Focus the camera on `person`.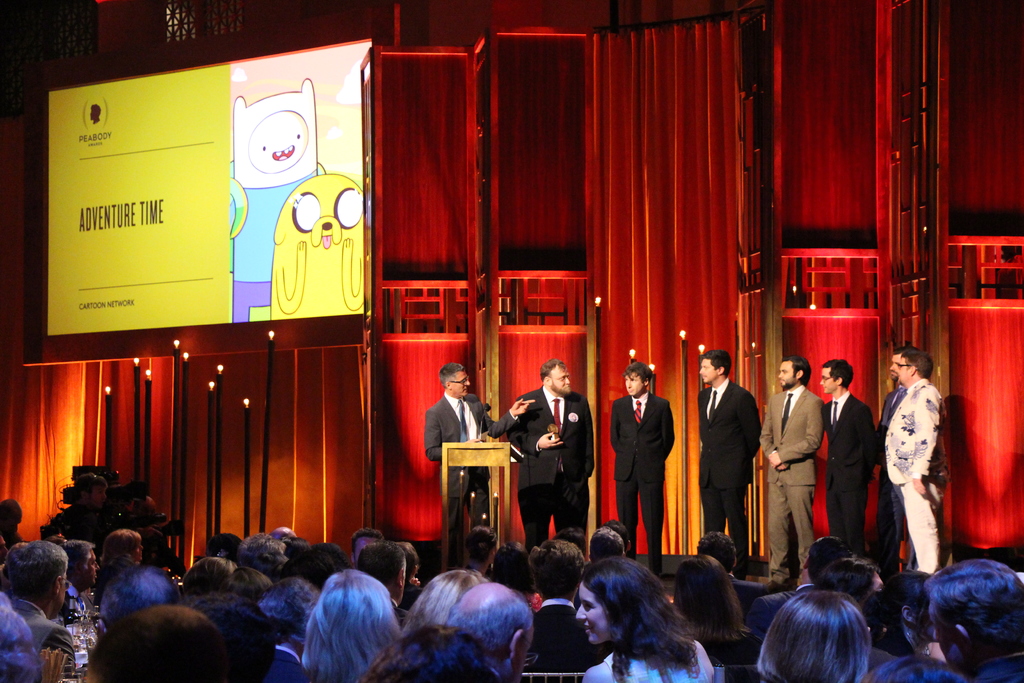
Focus region: {"x1": 419, "y1": 362, "x2": 535, "y2": 551}.
